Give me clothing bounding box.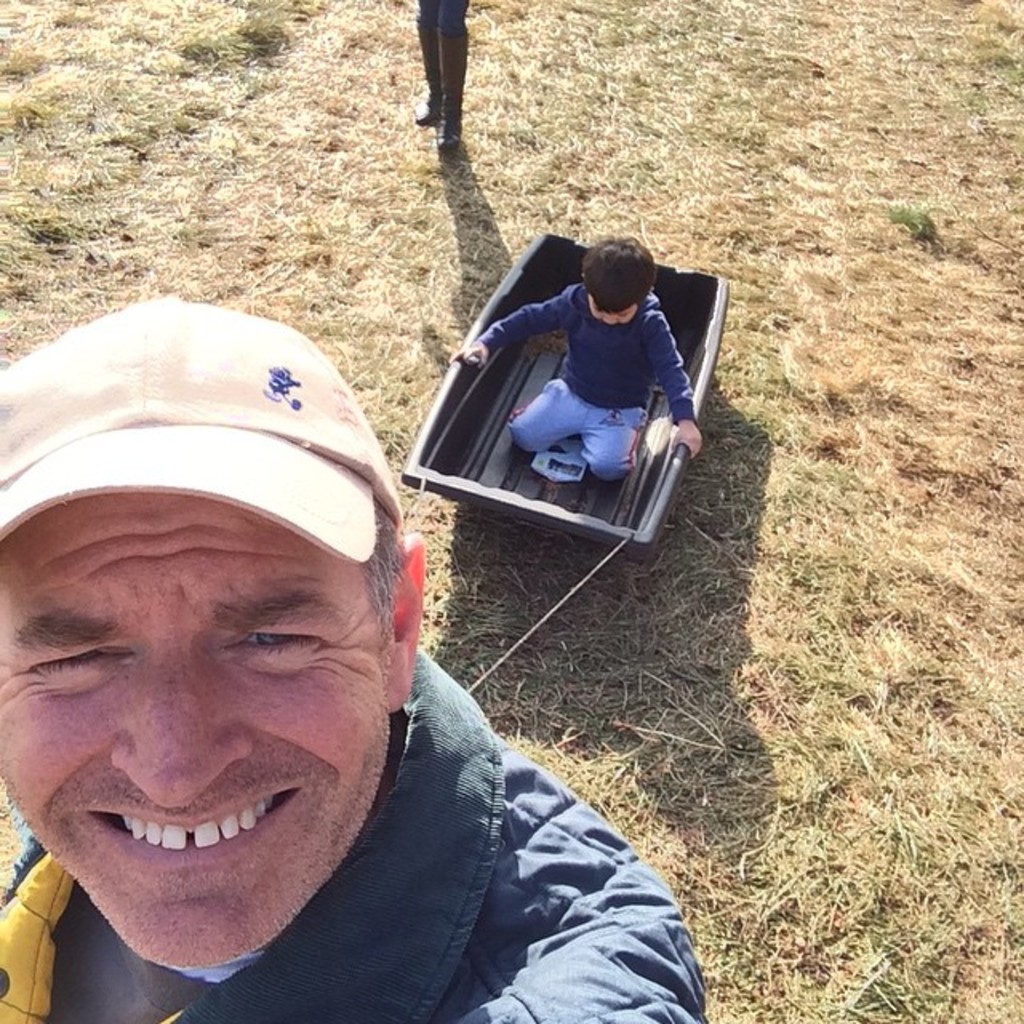
(478,283,698,483).
